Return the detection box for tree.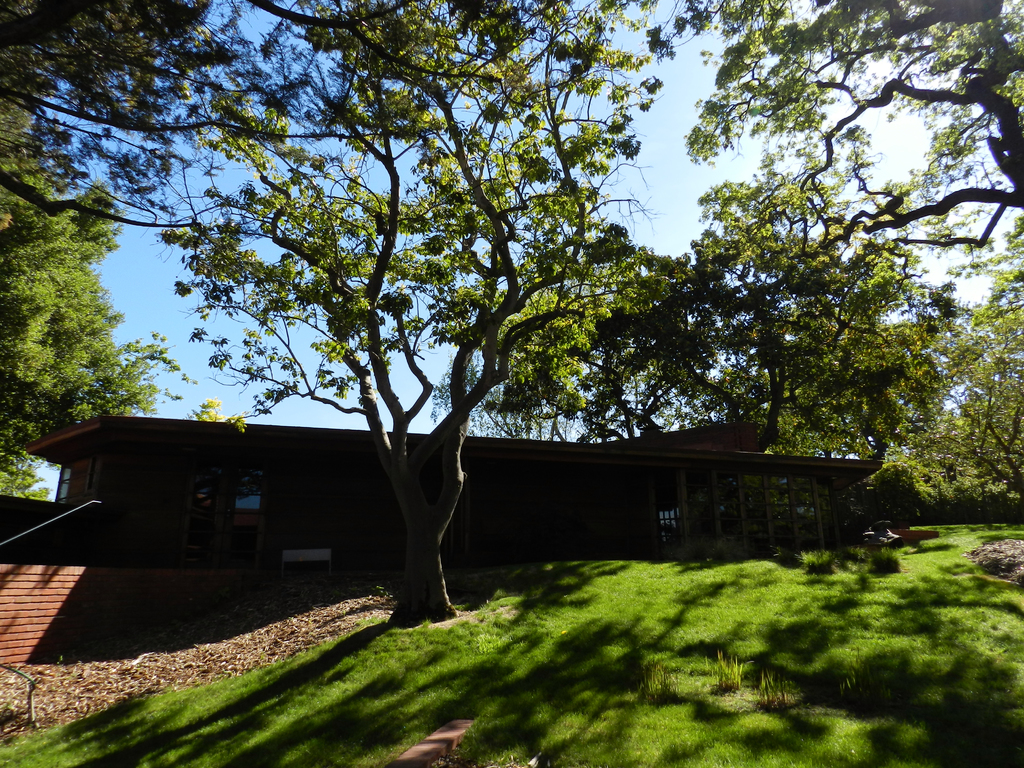
{"x1": 557, "y1": 172, "x2": 970, "y2": 460}.
